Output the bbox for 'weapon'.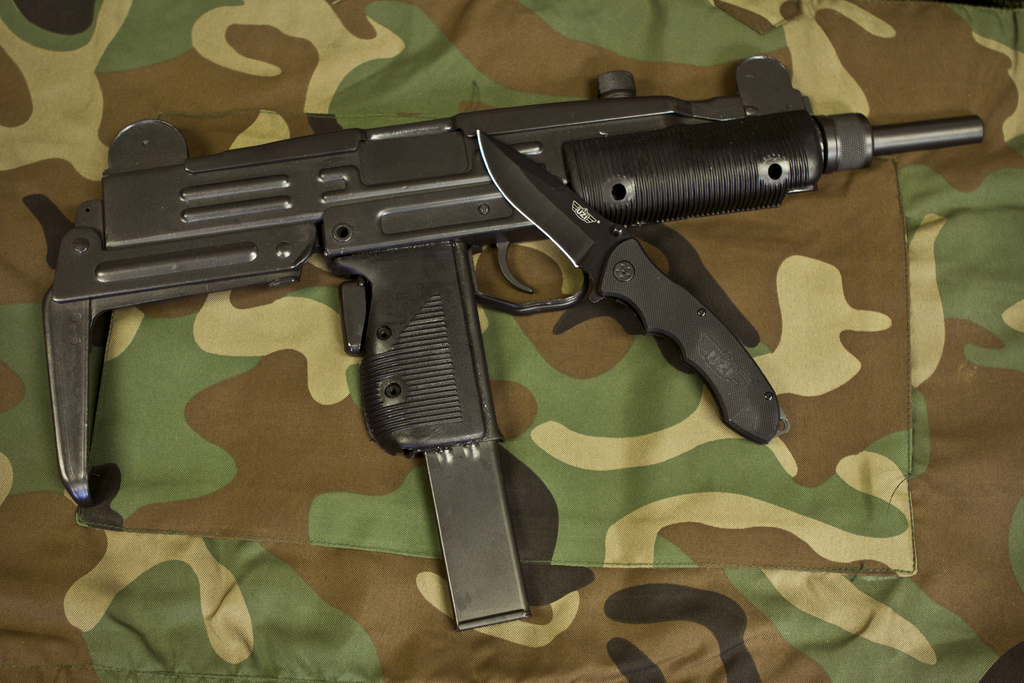
{"x1": 40, "y1": 53, "x2": 983, "y2": 630}.
